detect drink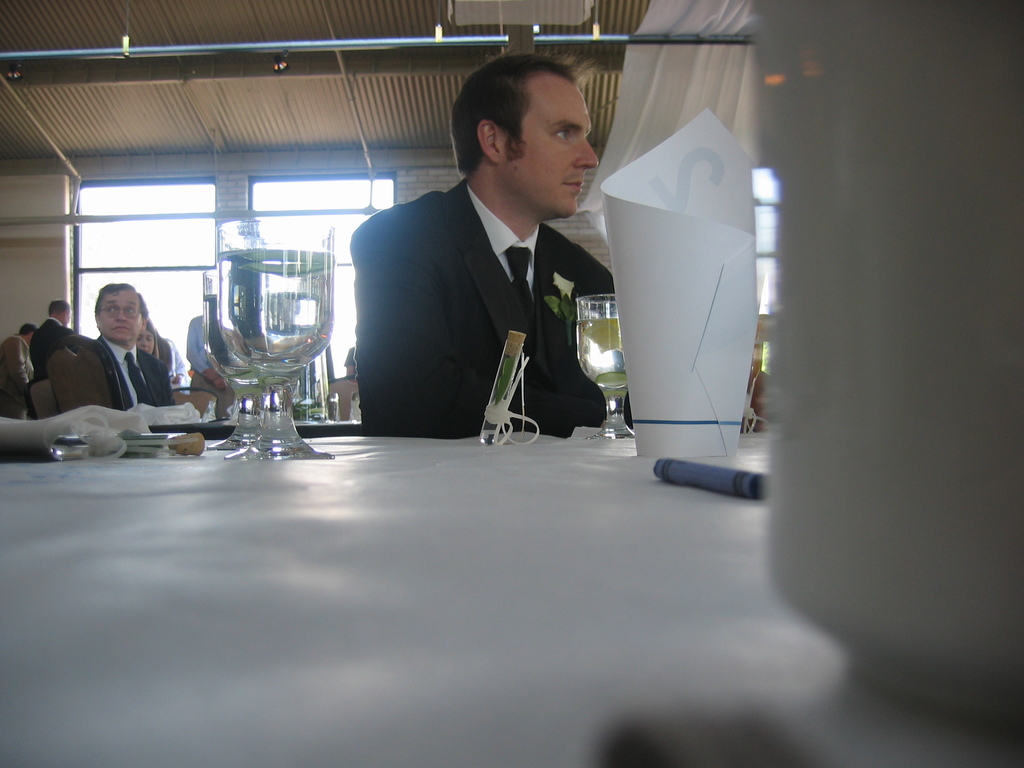
(x1=576, y1=316, x2=628, y2=396)
